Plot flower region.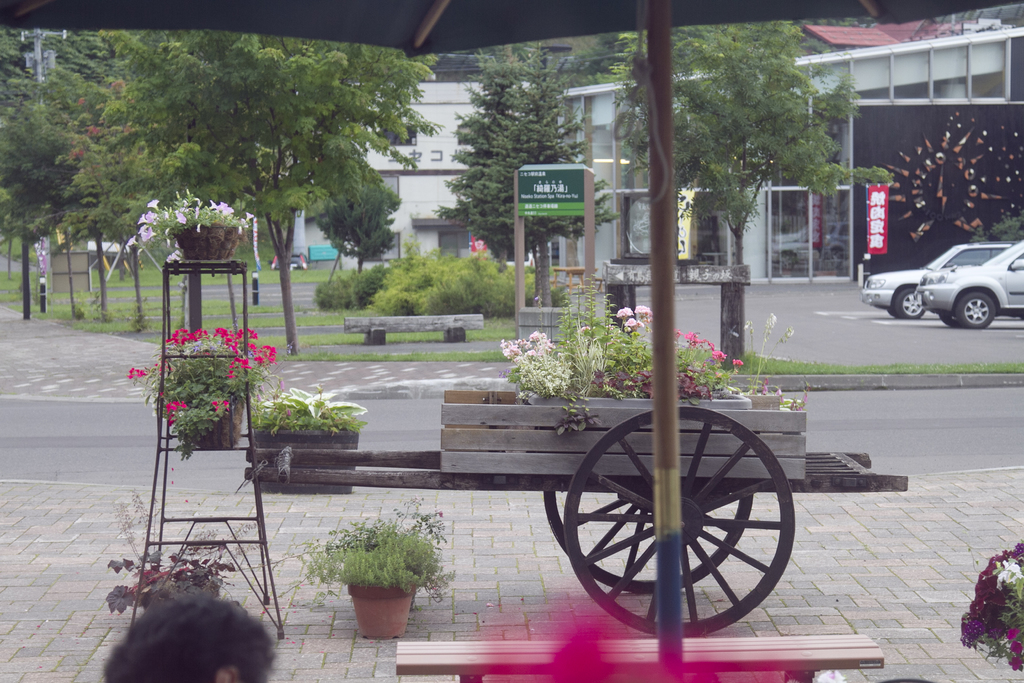
Plotted at (left=147, top=199, right=159, bottom=210).
